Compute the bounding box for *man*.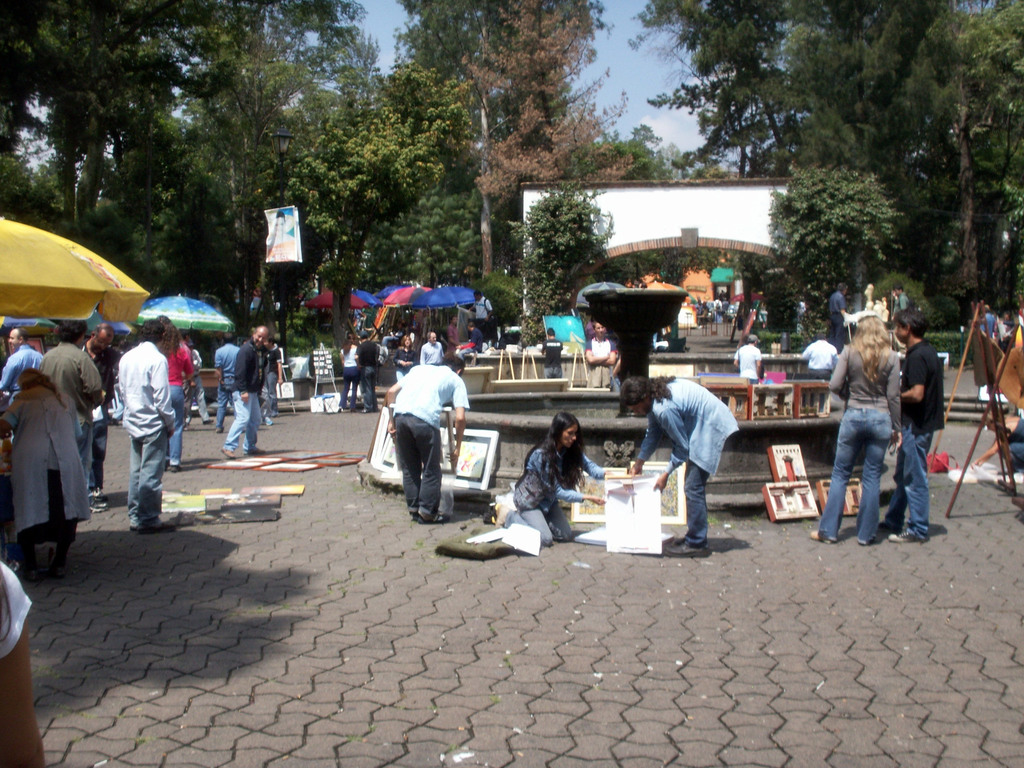
{"left": 450, "top": 314, "right": 460, "bottom": 353}.
